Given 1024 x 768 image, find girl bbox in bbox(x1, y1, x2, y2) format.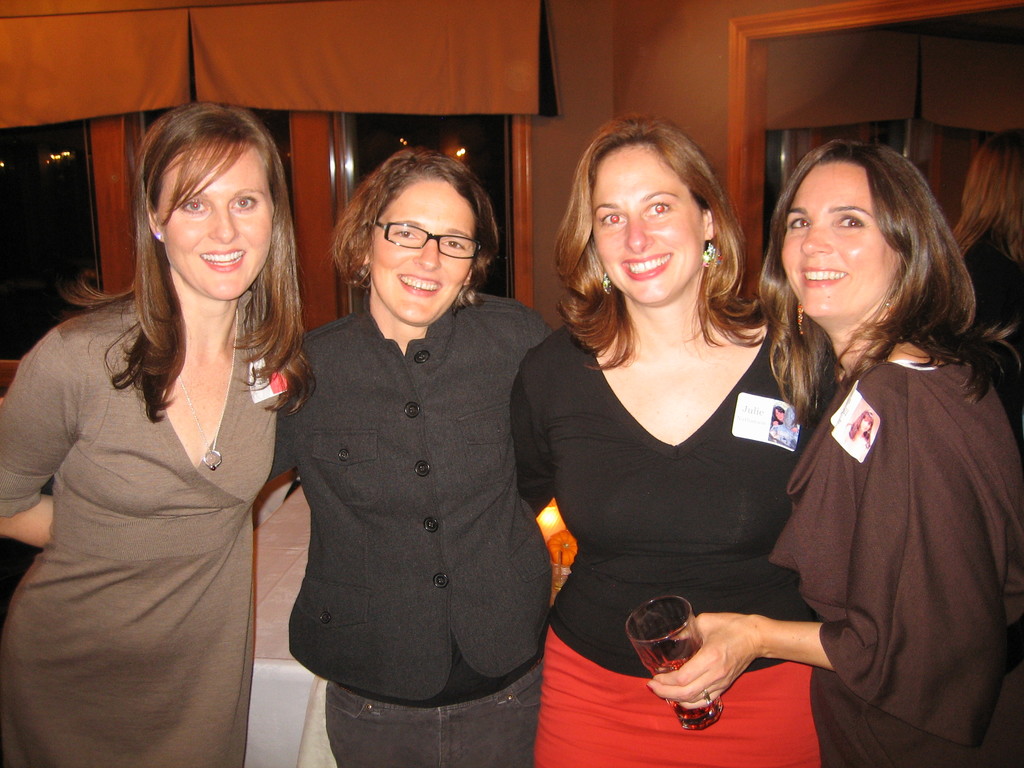
bbox(0, 104, 305, 767).
